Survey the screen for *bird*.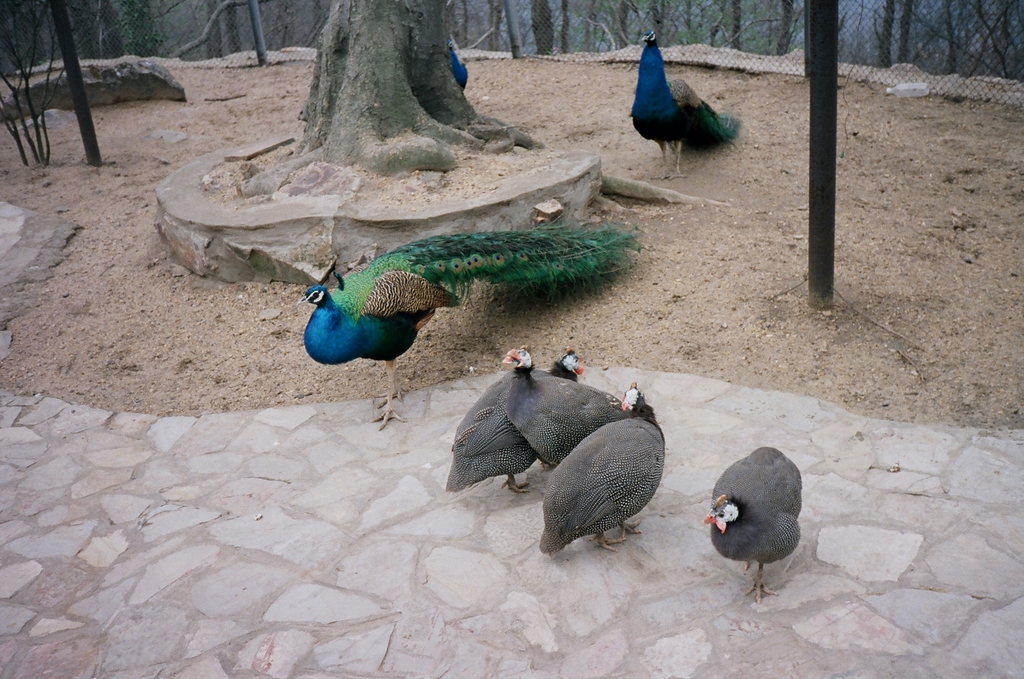
Survey found: x1=627, y1=26, x2=745, y2=182.
